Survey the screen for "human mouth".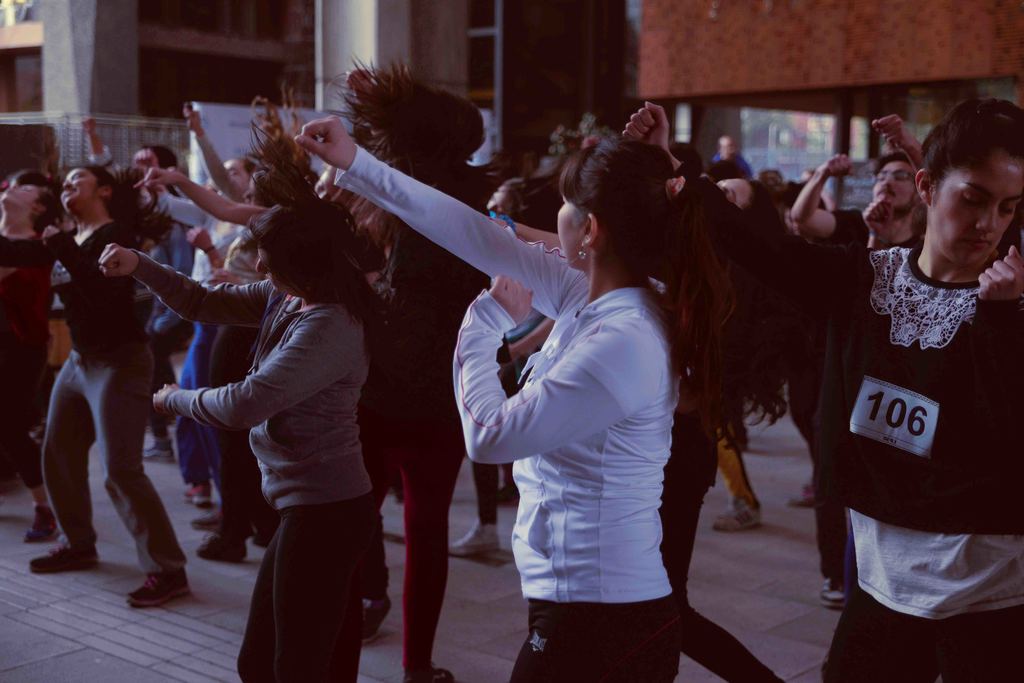
Survey found: bbox(875, 188, 895, 196).
